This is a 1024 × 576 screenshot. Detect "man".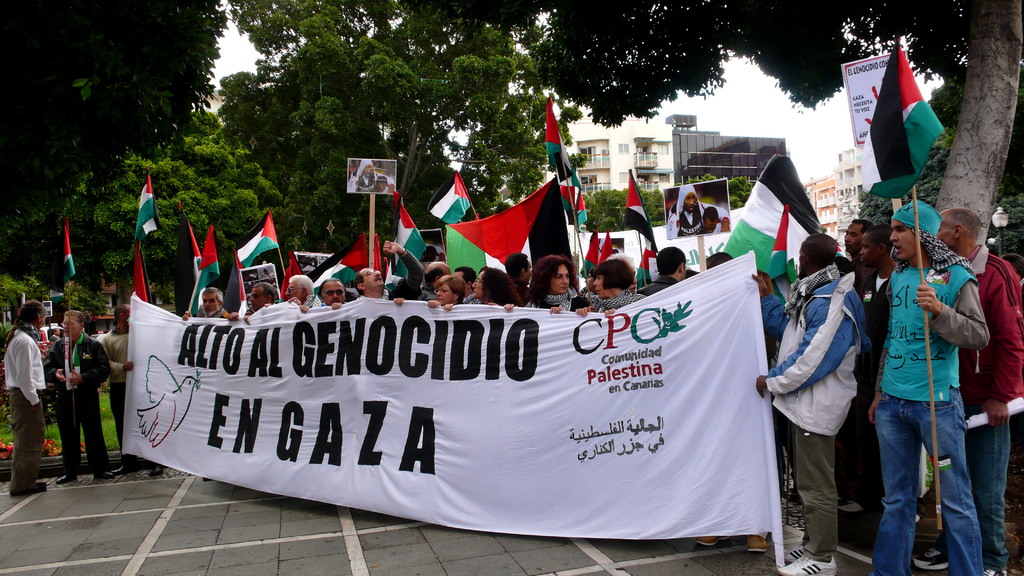
(left=835, top=189, right=985, bottom=575).
